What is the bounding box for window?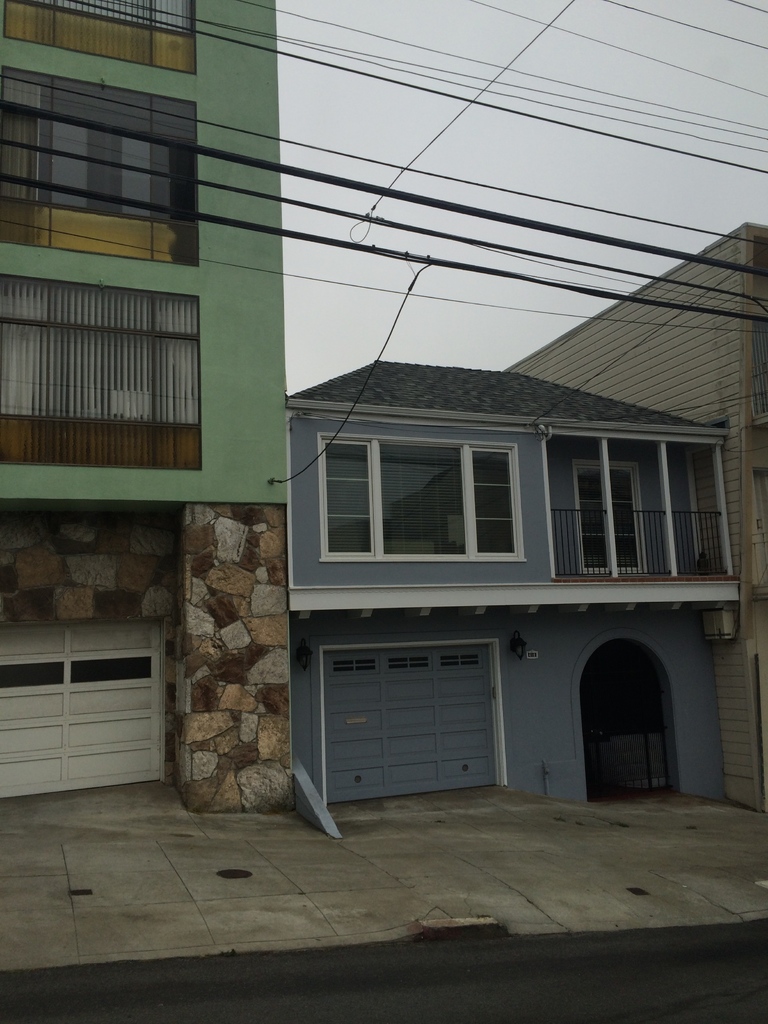
[2, 68, 203, 263].
